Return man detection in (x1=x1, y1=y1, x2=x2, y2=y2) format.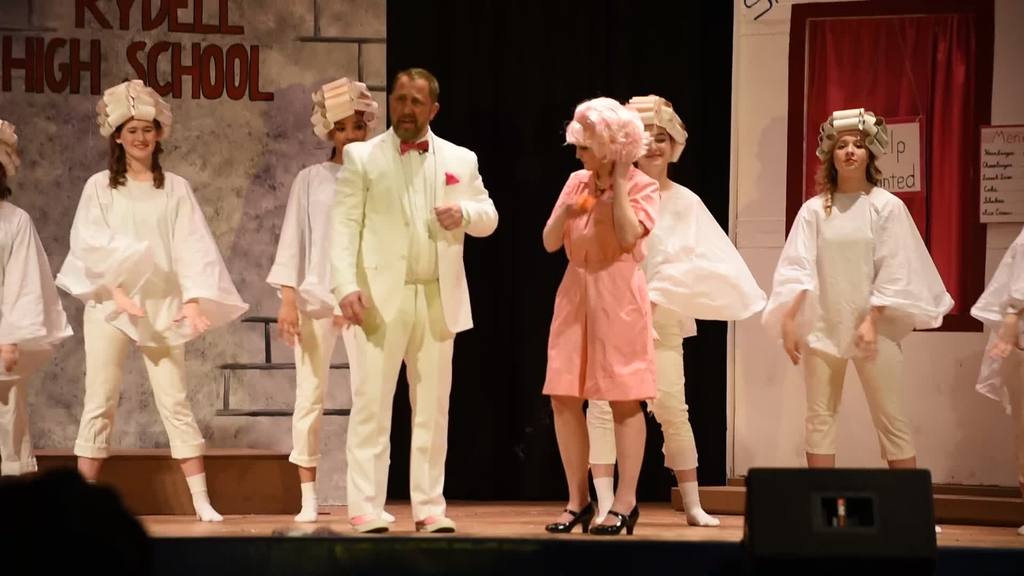
(x1=334, y1=63, x2=497, y2=525).
